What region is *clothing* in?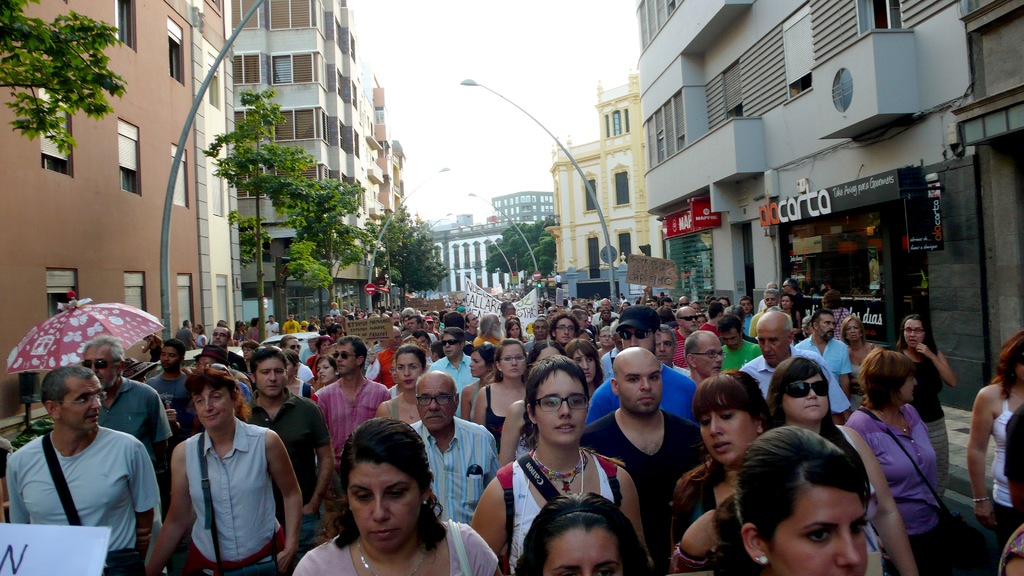
[189, 417, 281, 575].
